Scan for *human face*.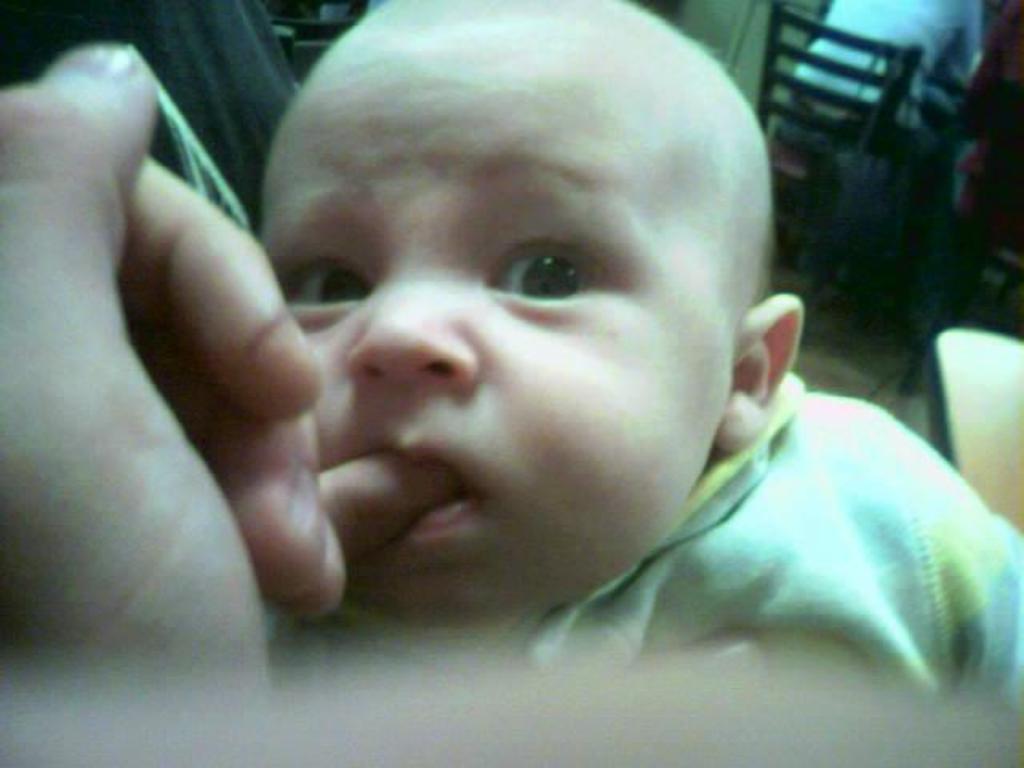
Scan result: box(259, 40, 739, 627).
